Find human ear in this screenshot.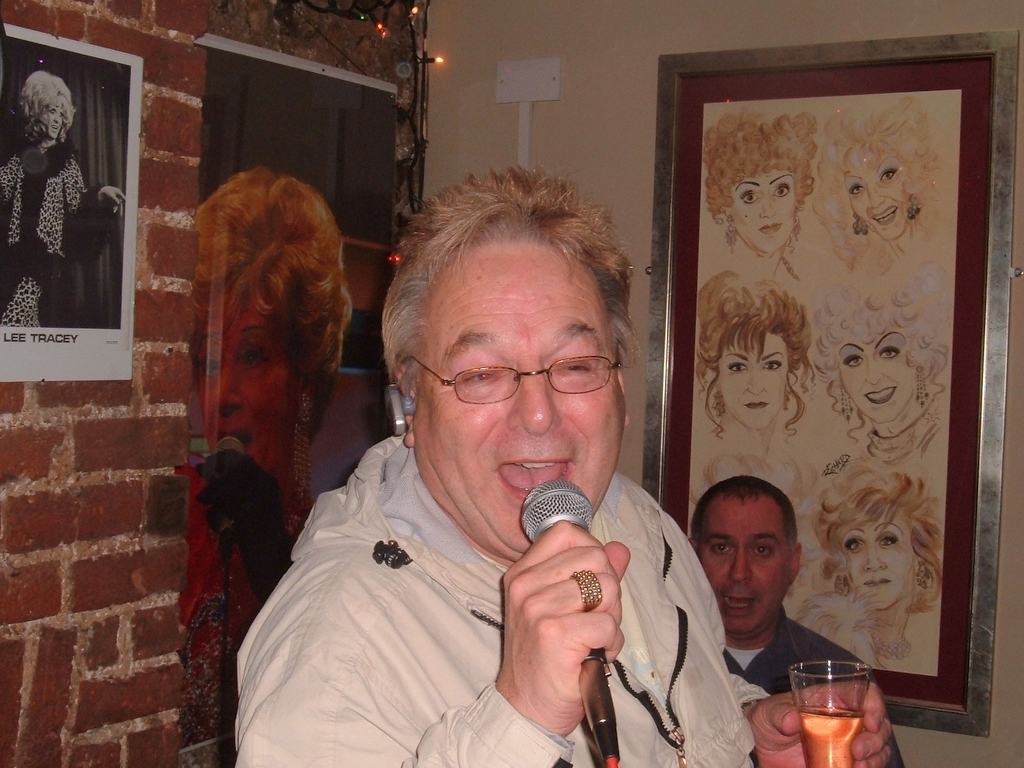
The bounding box for human ear is select_region(617, 371, 628, 424).
